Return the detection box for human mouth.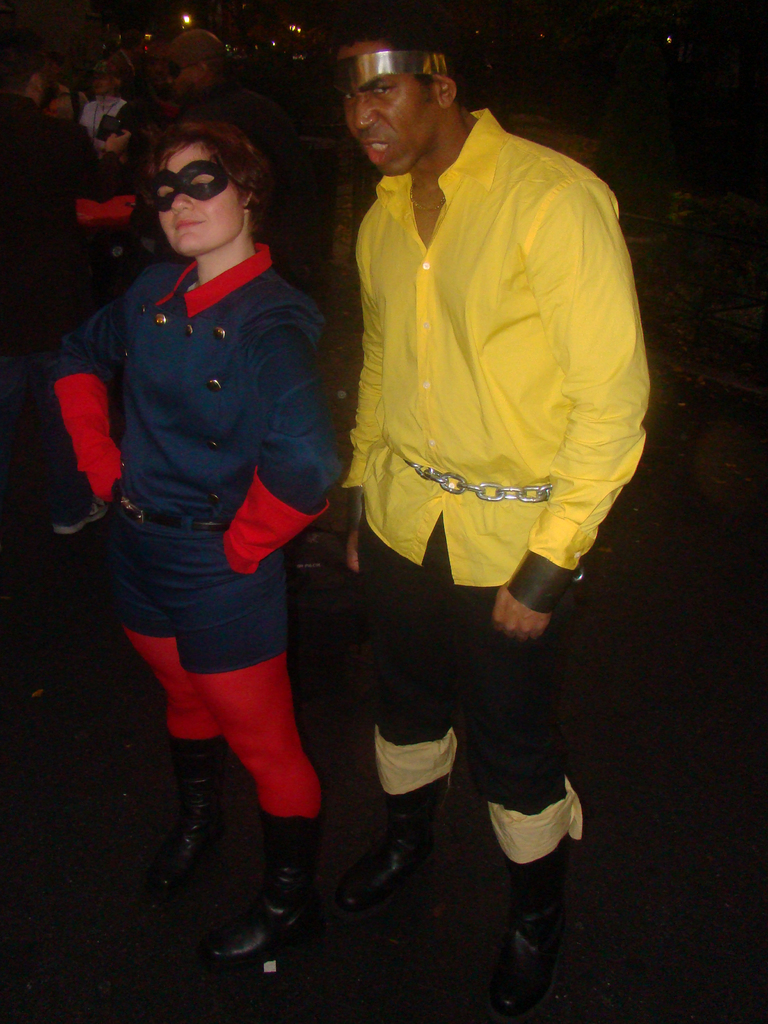
box=[350, 130, 397, 166].
